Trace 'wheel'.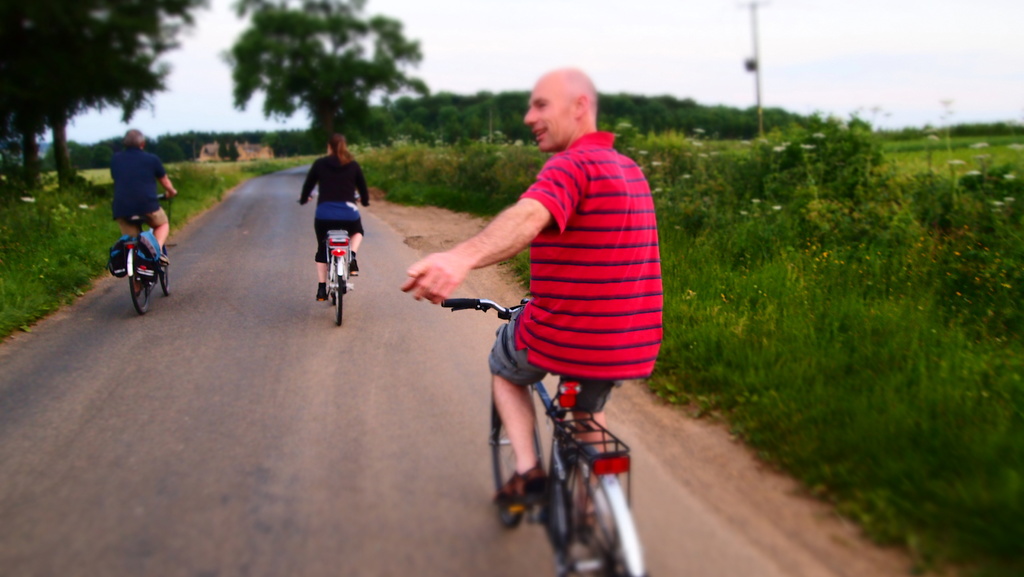
Traced to 490 393 538 526.
